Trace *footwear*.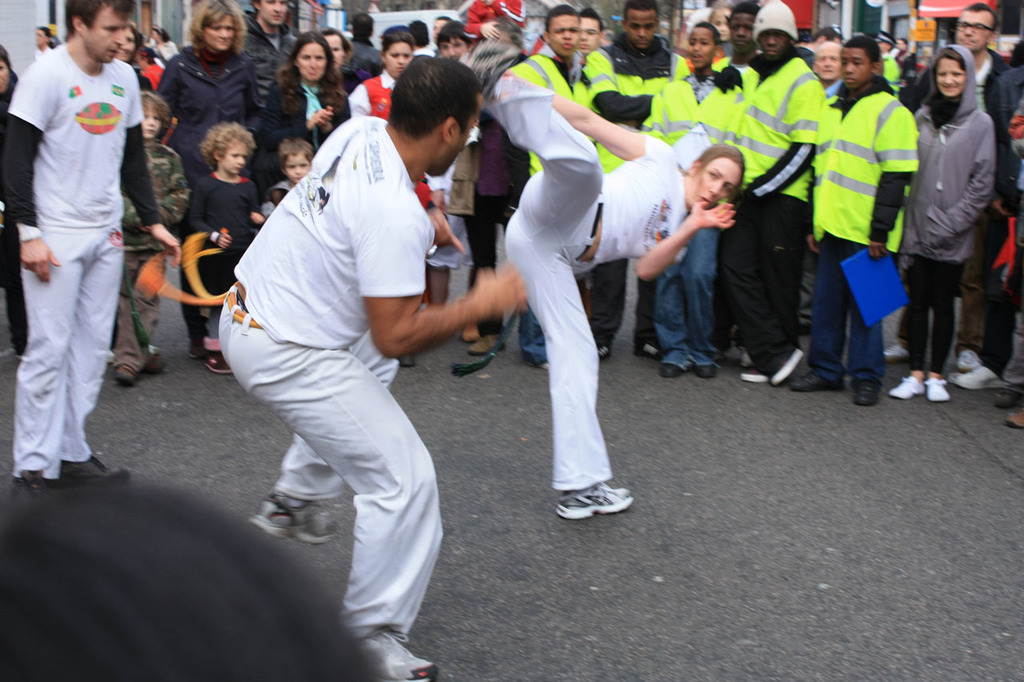
Traced to box=[631, 338, 666, 361].
